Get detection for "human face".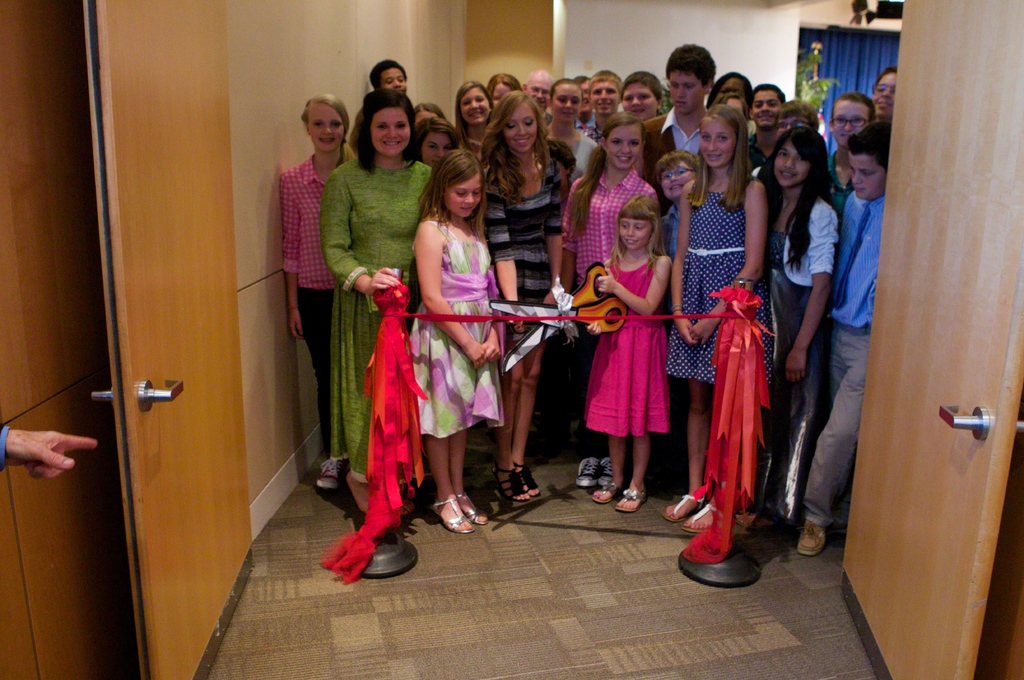
Detection: {"x1": 307, "y1": 102, "x2": 345, "y2": 152}.
